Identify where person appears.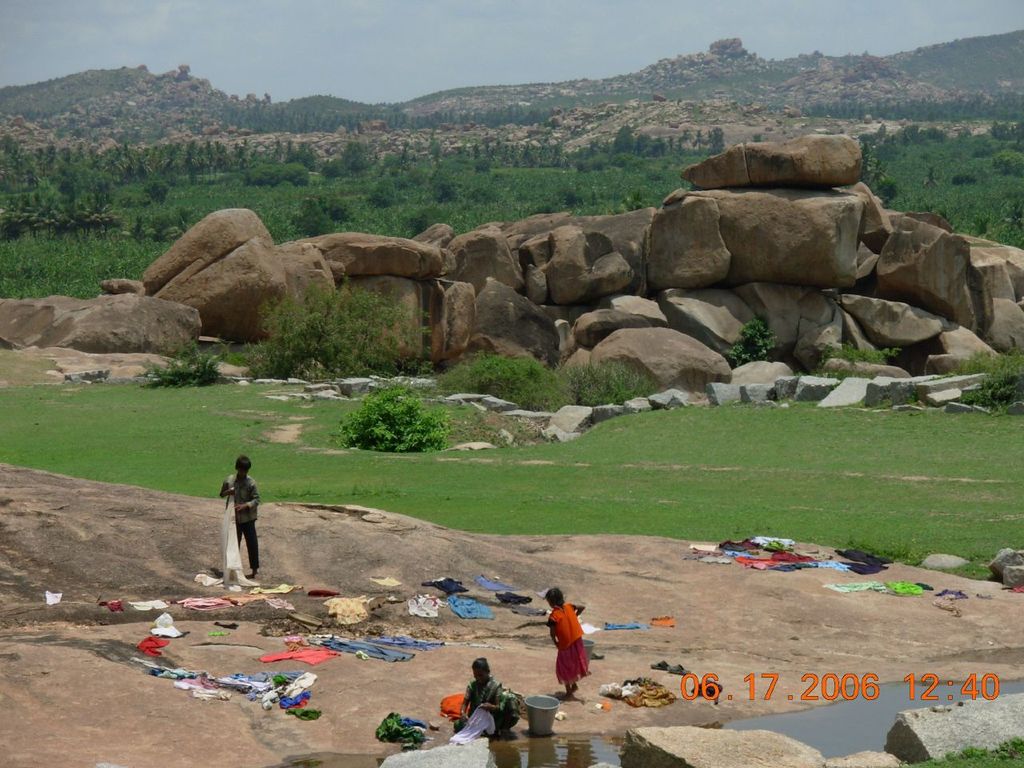
Appears at (462, 658, 528, 728).
